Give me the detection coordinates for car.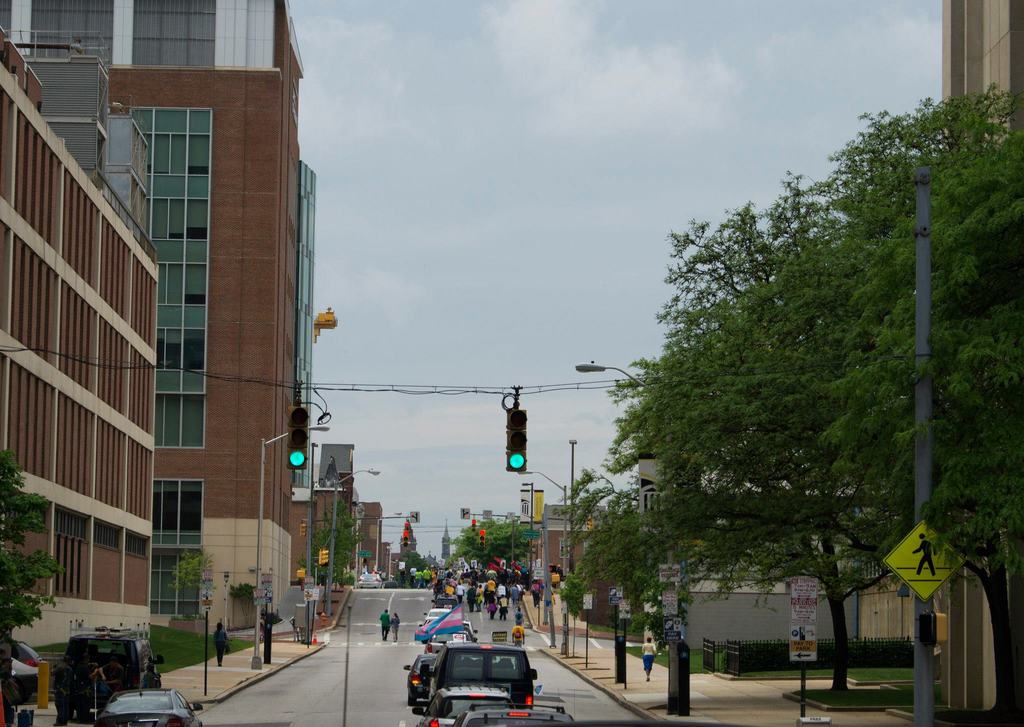
[x1=405, y1=653, x2=439, y2=705].
